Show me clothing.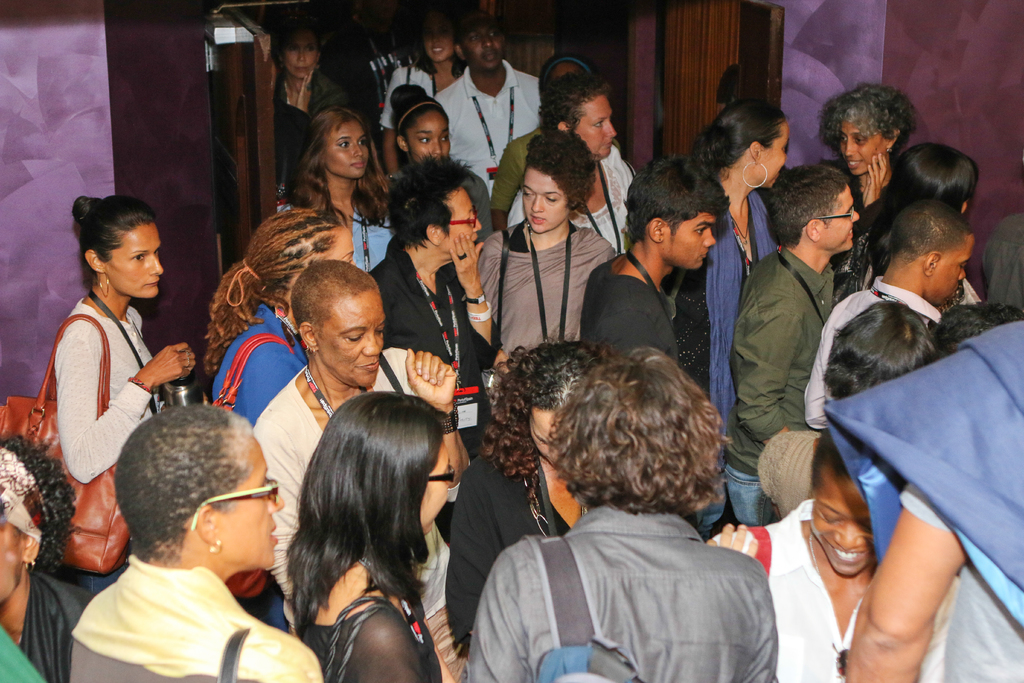
clothing is here: pyautogui.locateOnScreen(822, 317, 1023, 682).
